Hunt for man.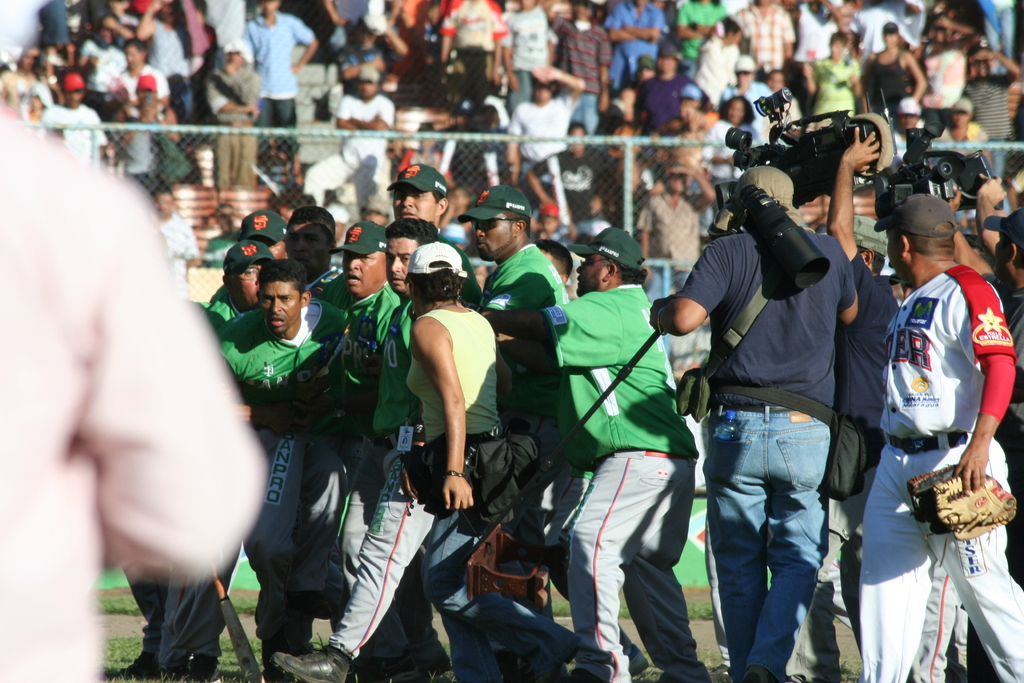
Hunted down at left=776, top=131, right=899, bottom=682.
